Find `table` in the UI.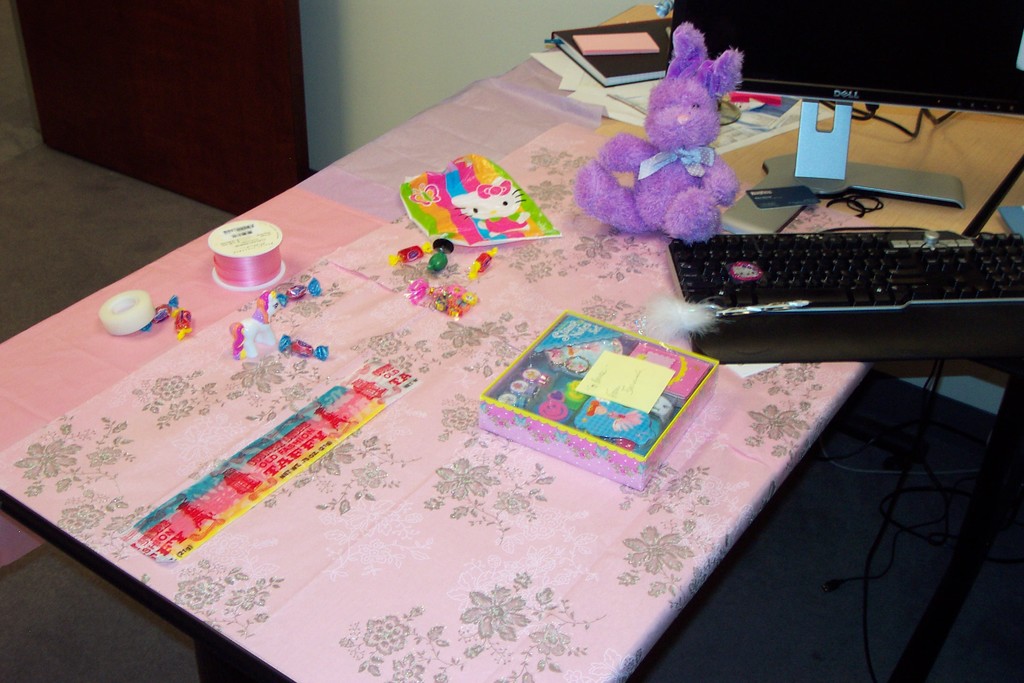
UI element at <bbox>0, 4, 1023, 682</bbox>.
